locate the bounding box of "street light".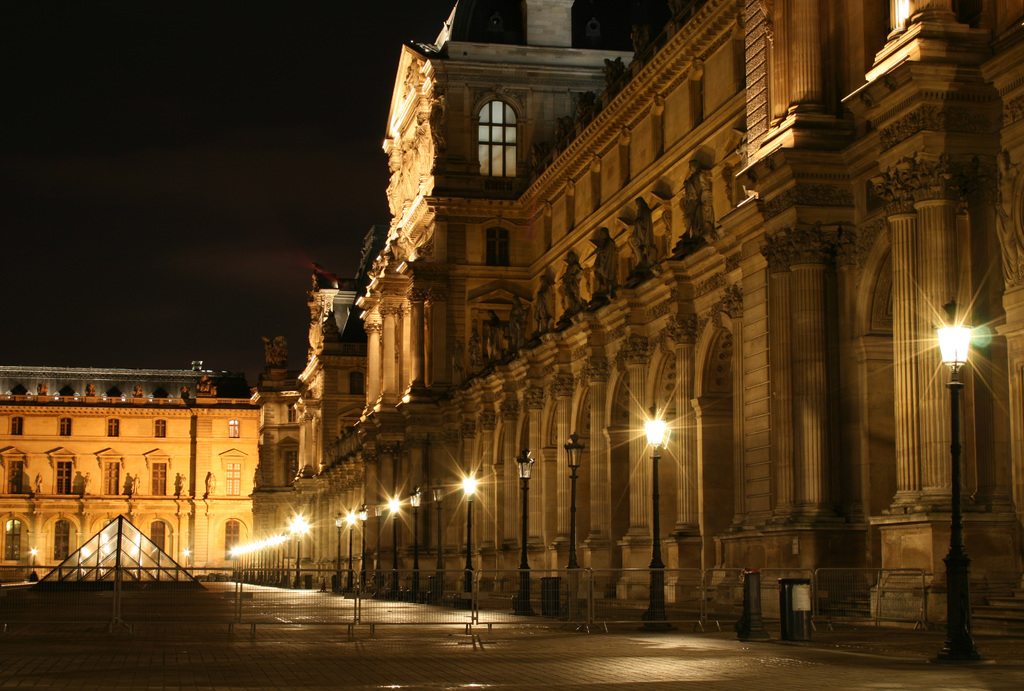
Bounding box: locate(387, 489, 409, 602).
